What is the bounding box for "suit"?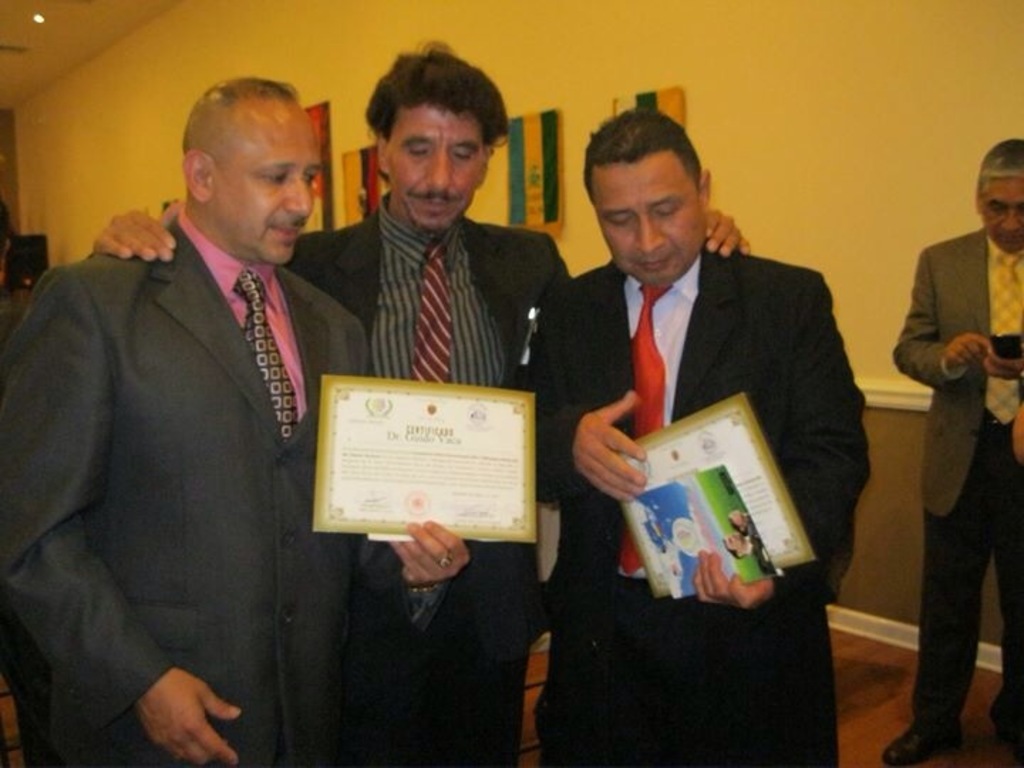
bbox=[0, 213, 444, 767].
